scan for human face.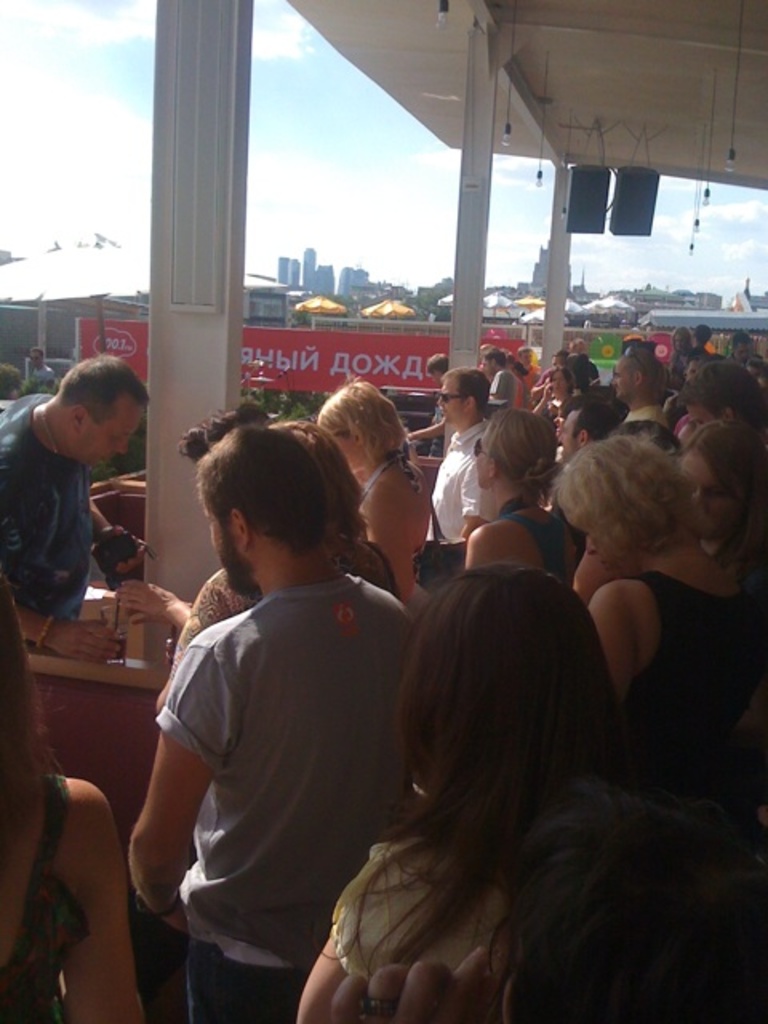
Scan result: box(83, 390, 147, 470).
